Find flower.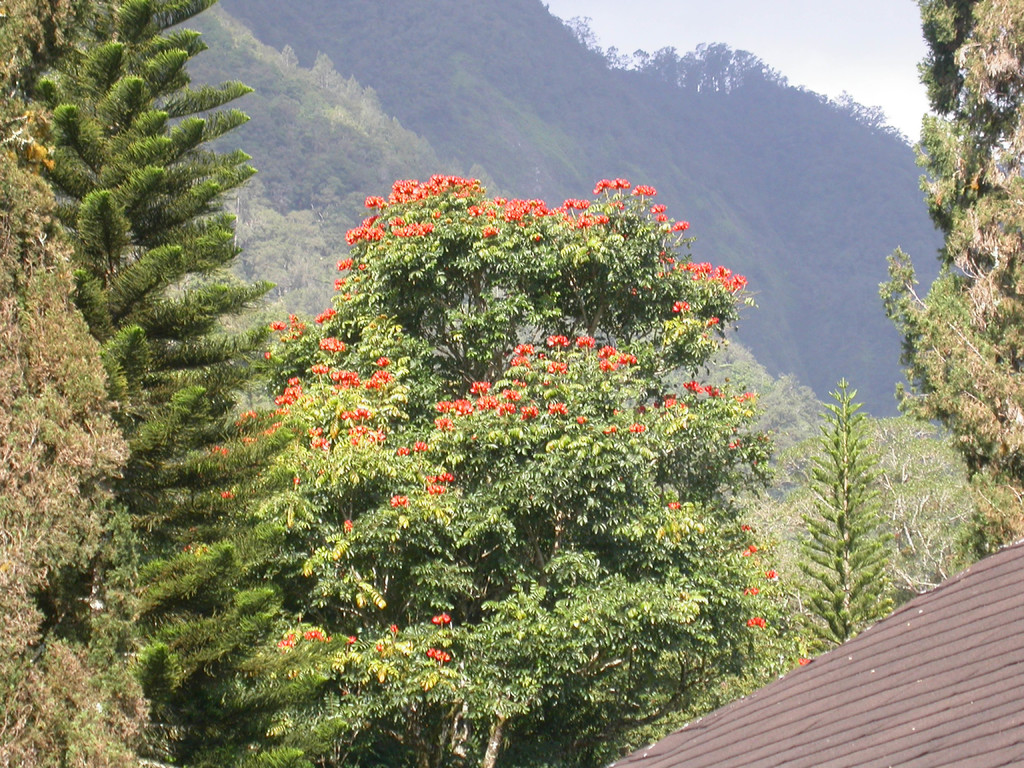
425/644/455/662.
